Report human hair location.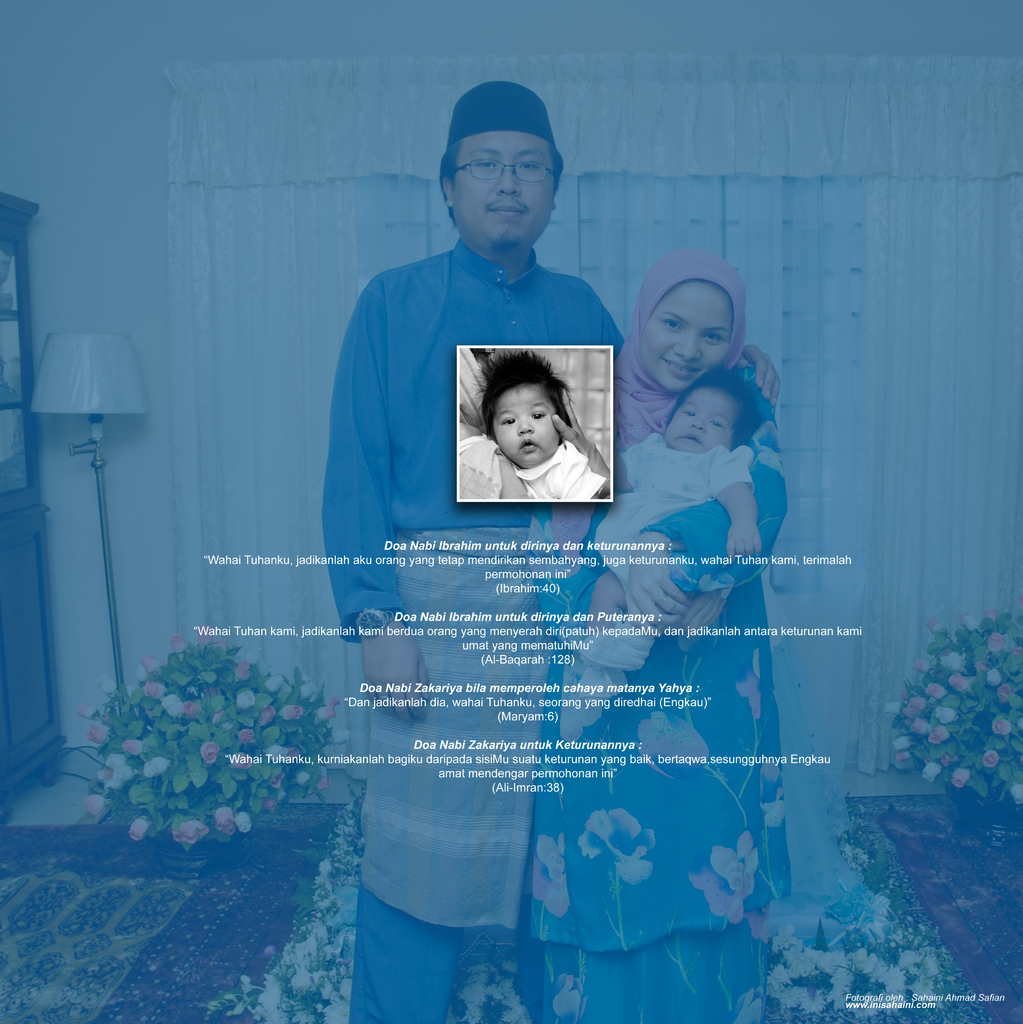
Report: (x1=439, y1=140, x2=563, y2=232).
